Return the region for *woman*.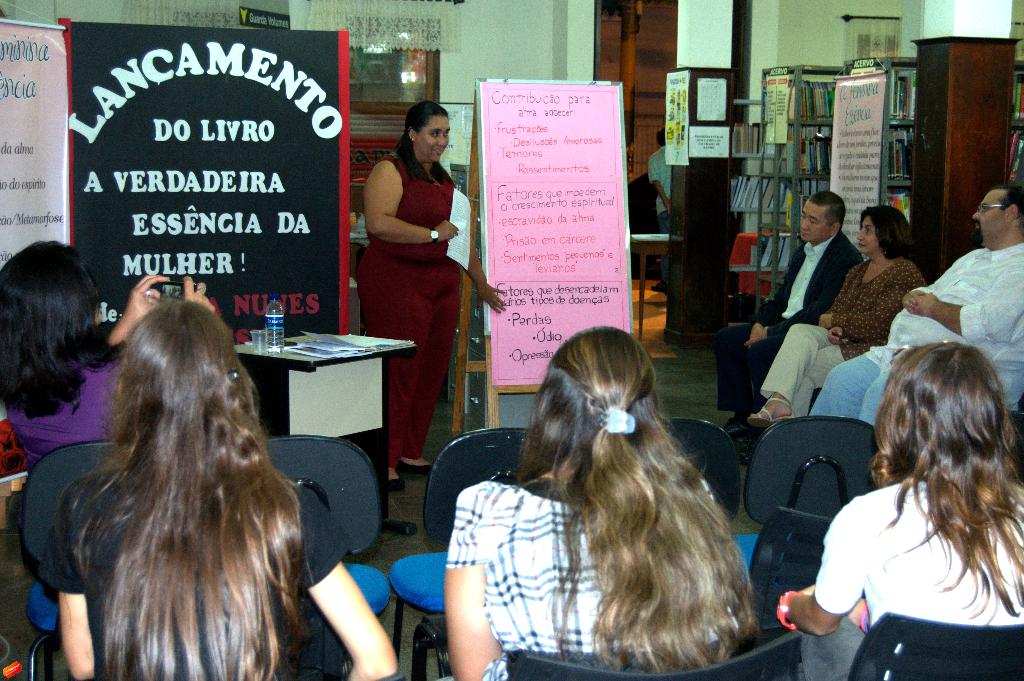
locate(740, 202, 925, 437).
